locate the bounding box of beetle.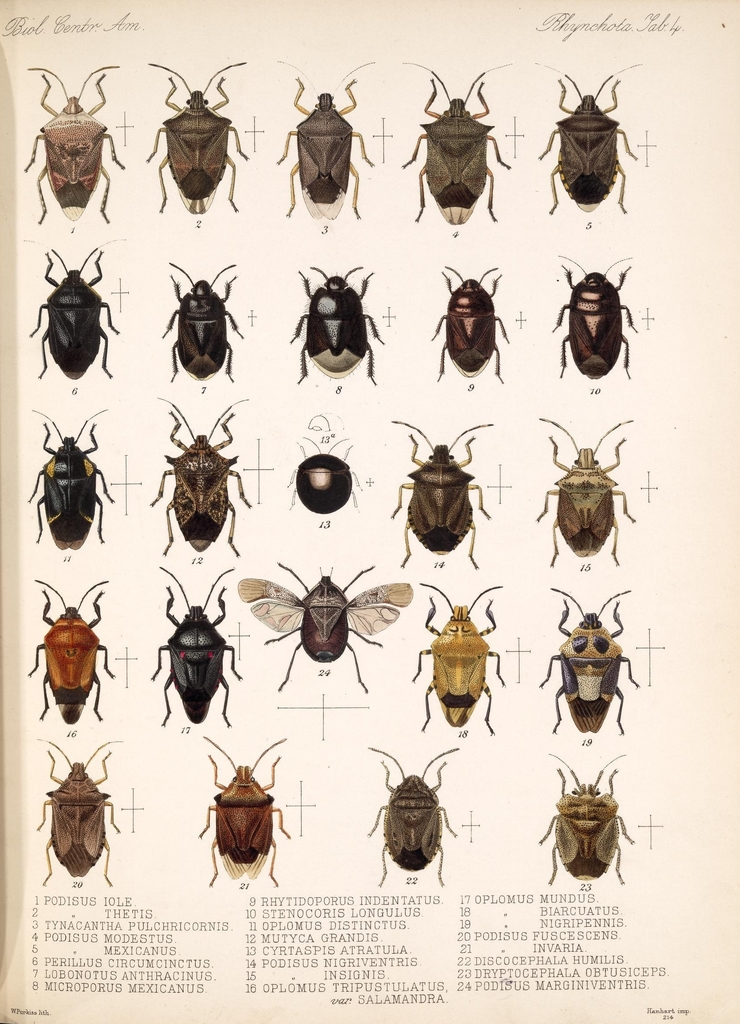
Bounding box: 30/237/121/388.
